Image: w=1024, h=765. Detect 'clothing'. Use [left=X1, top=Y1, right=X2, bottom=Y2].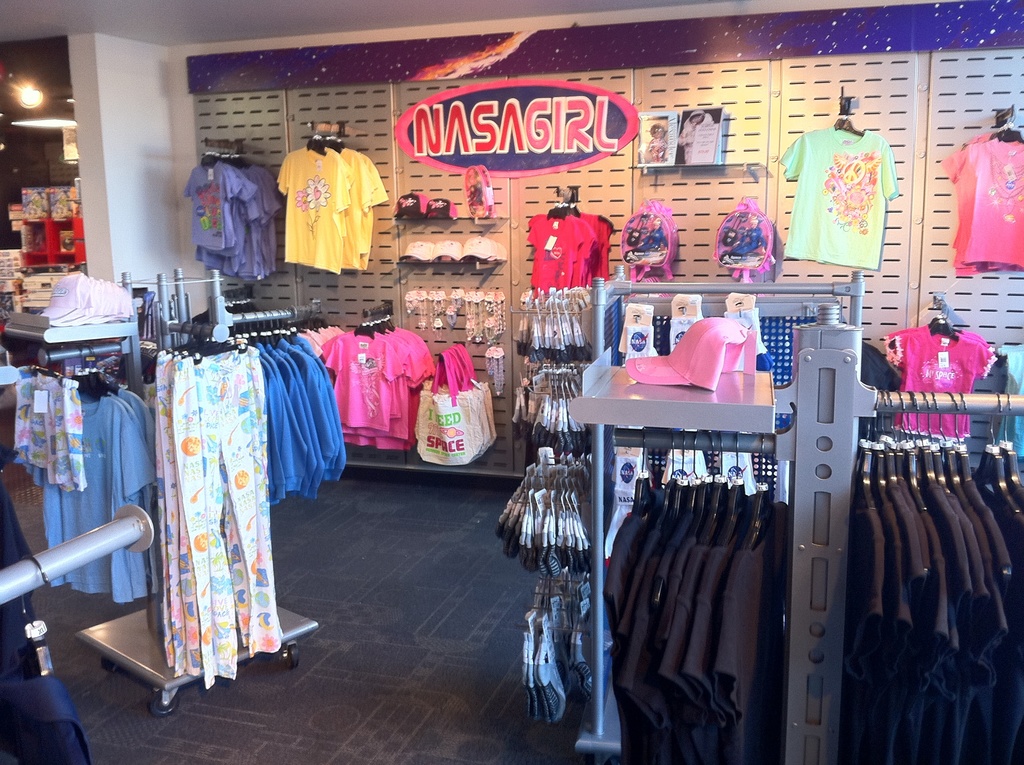
[left=178, top=161, right=294, bottom=293].
